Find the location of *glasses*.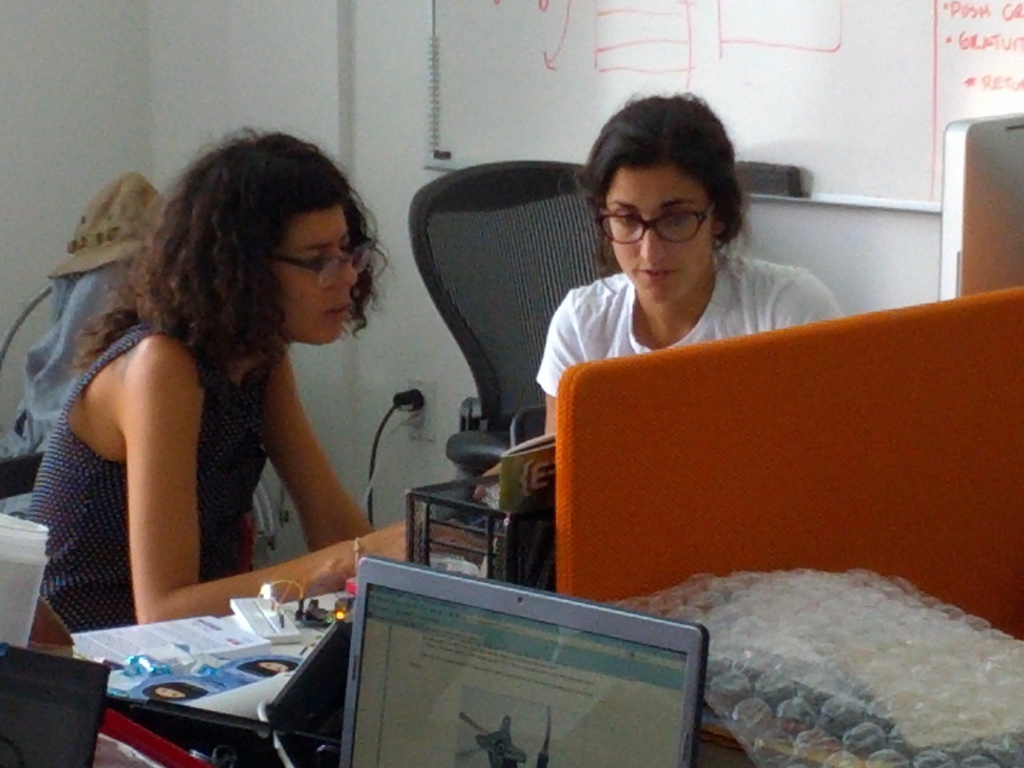
Location: BBox(582, 193, 725, 248).
